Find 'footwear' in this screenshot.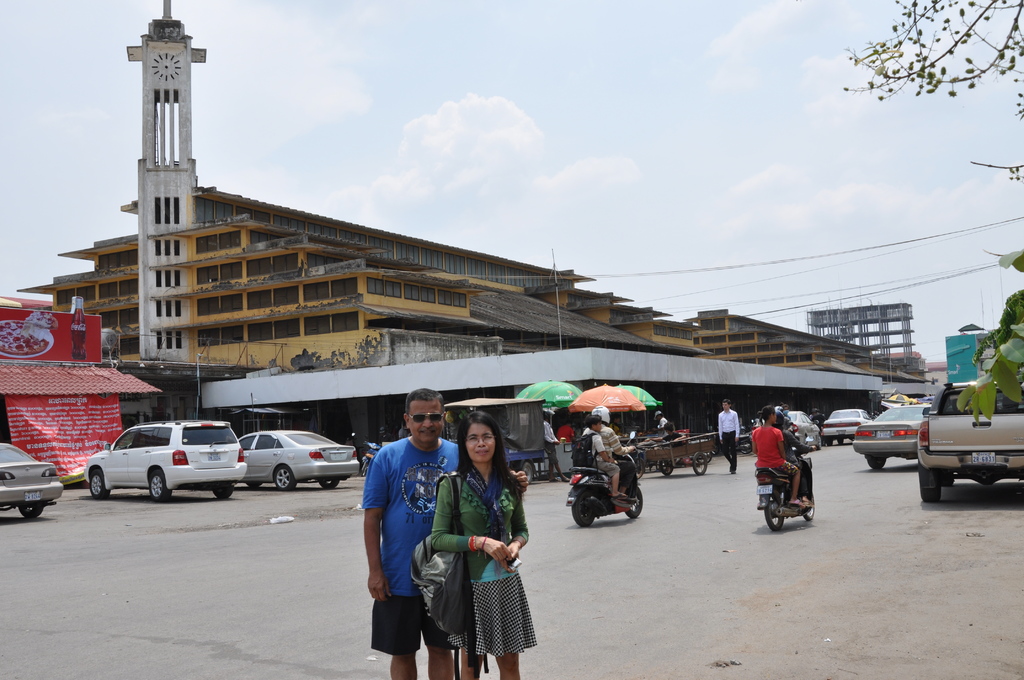
The bounding box for 'footwear' is rect(787, 498, 805, 505).
